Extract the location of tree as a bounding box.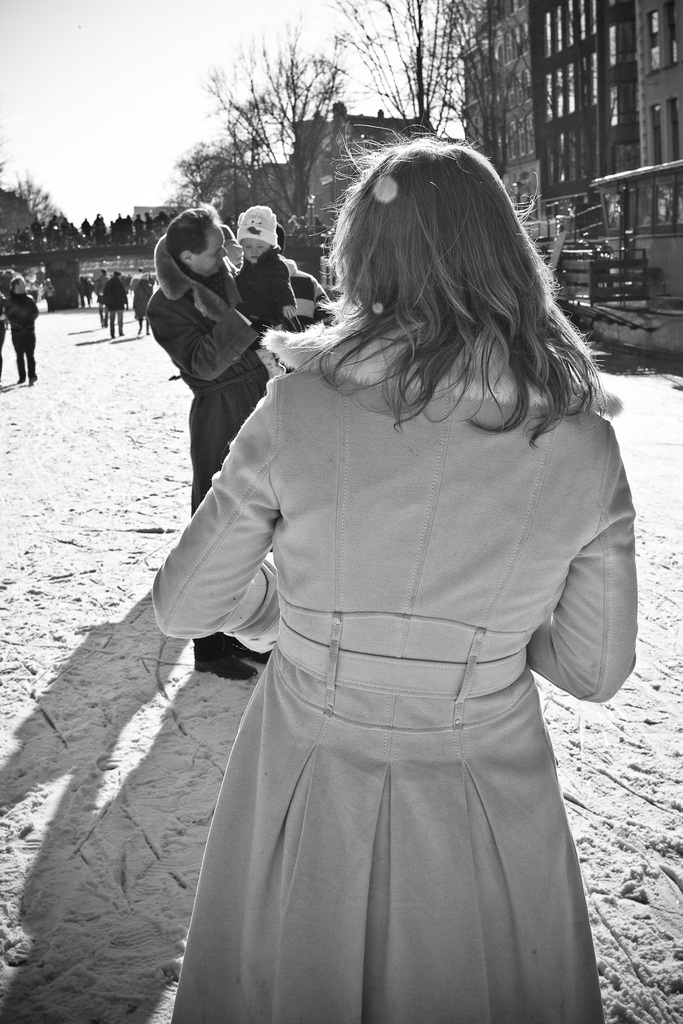
(325,0,516,204).
